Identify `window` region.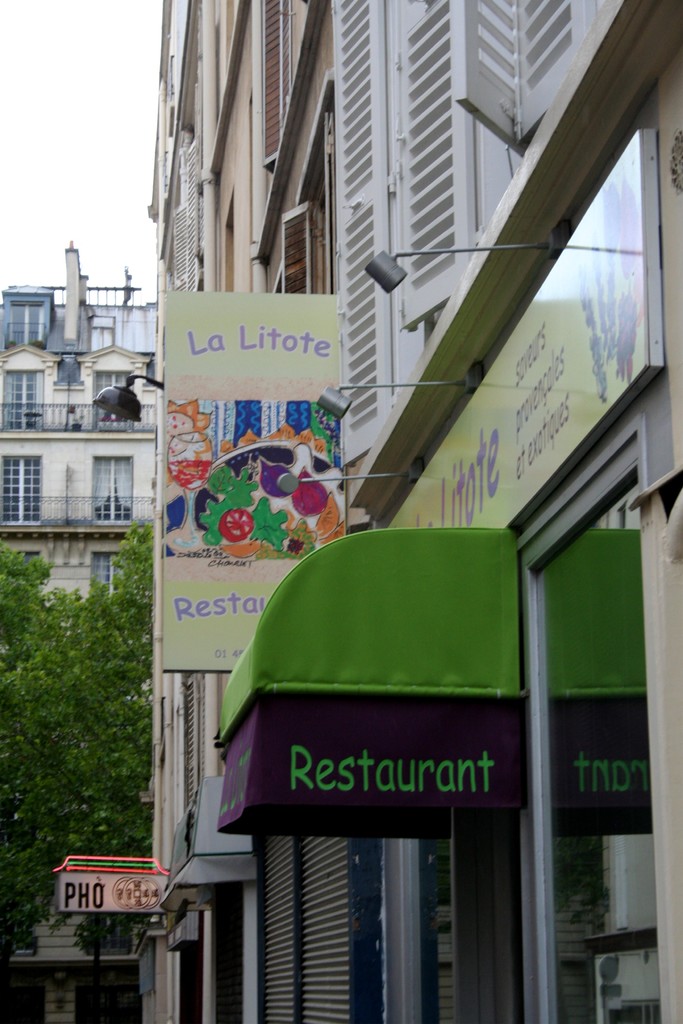
Region: x1=0, y1=365, x2=45, y2=435.
